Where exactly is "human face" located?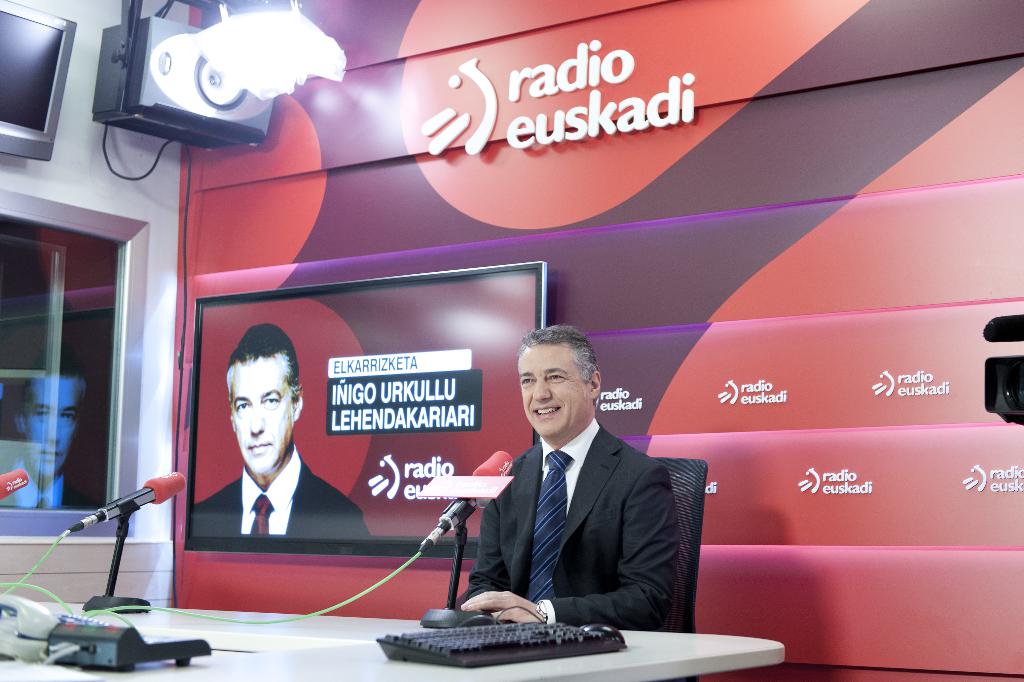
Its bounding box is <box>227,362,303,473</box>.
